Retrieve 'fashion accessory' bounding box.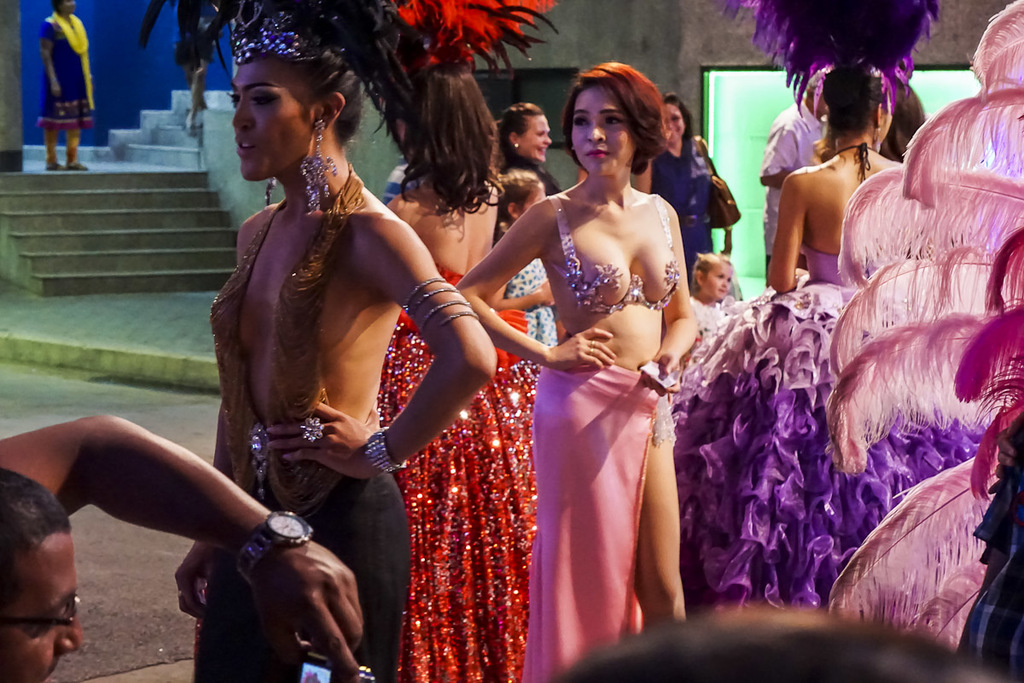
Bounding box: pyautogui.locateOnScreen(300, 110, 340, 214).
